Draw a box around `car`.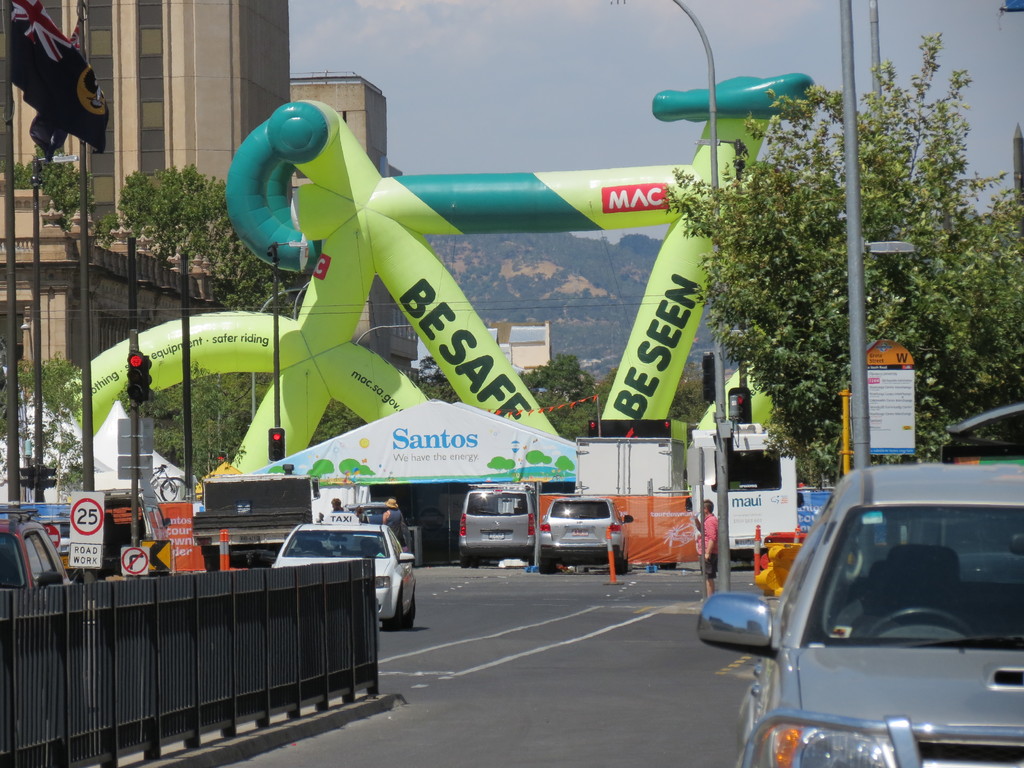
bbox=[739, 455, 1019, 765].
